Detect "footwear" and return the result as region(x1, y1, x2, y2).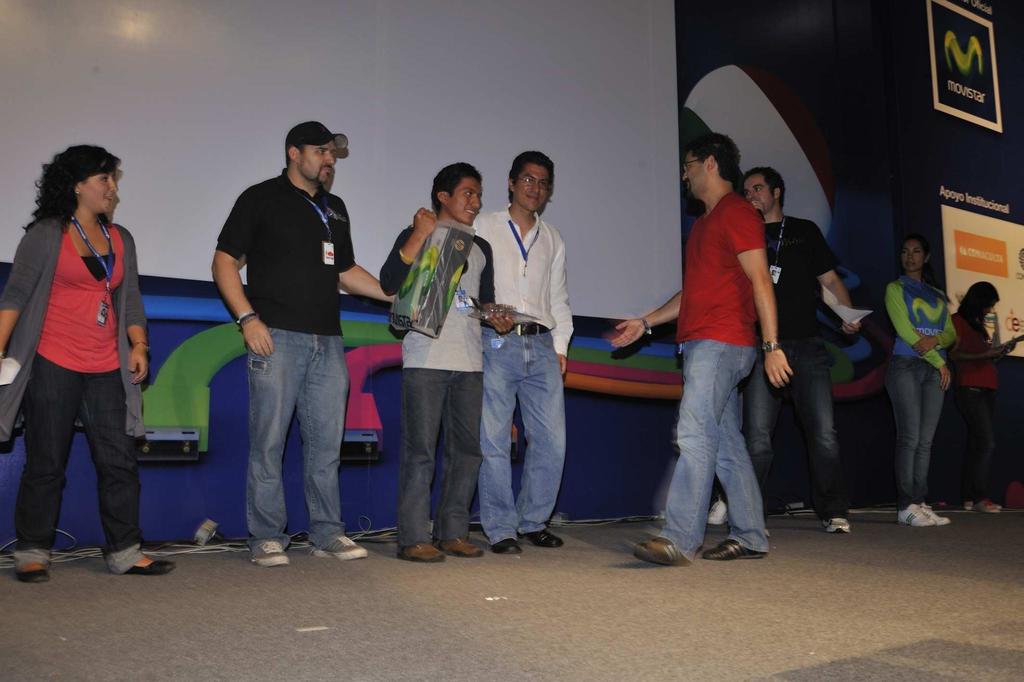
region(15, 560, 47, 582).
